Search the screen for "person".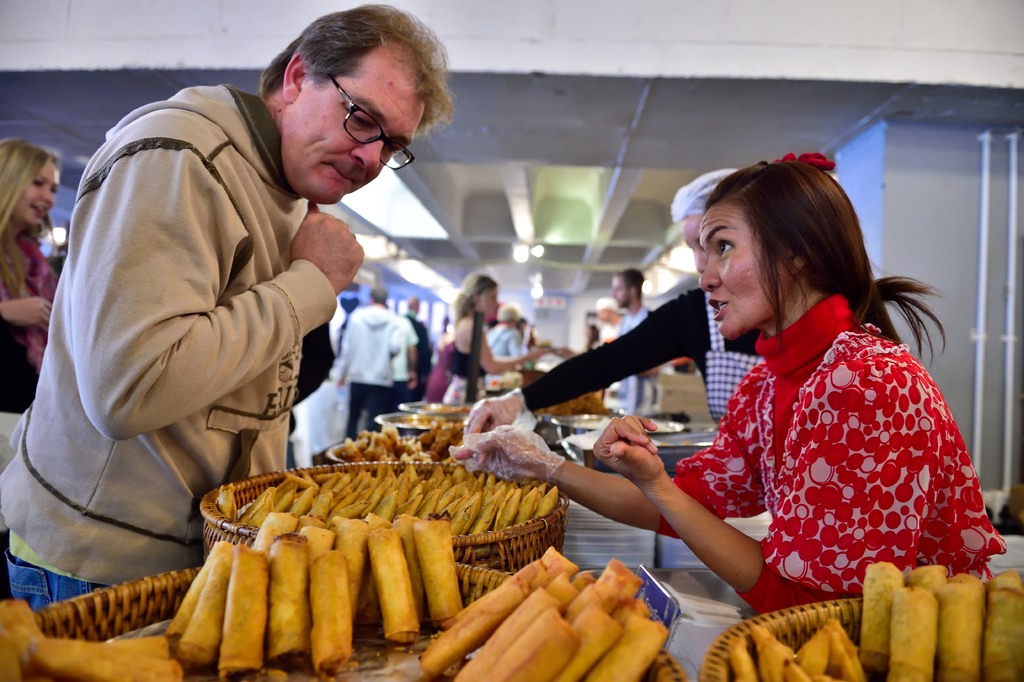
Found at 0,138,61,412.
